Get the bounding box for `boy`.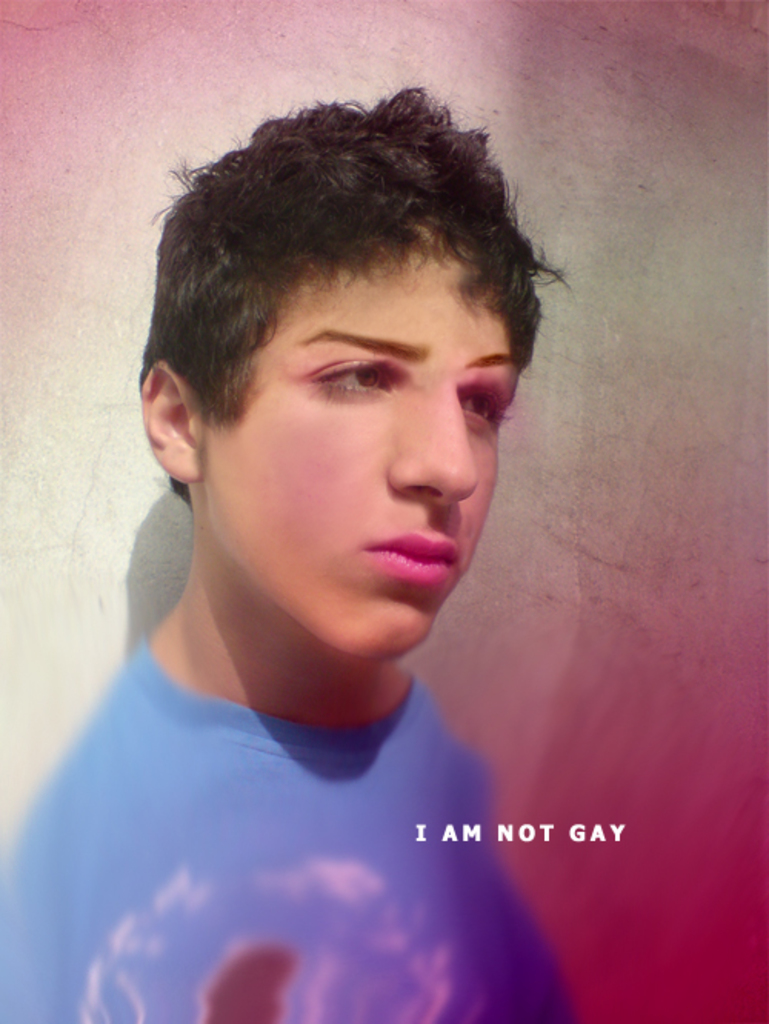
(85,101,603,969).
